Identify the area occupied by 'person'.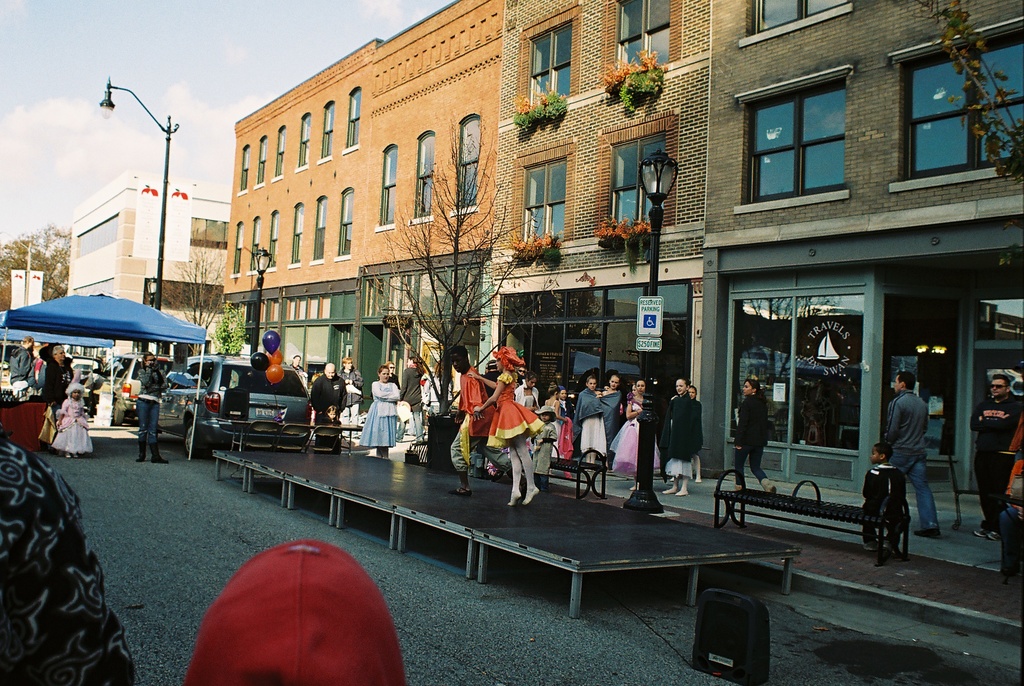
Area: [316, 401, 339, 453].
